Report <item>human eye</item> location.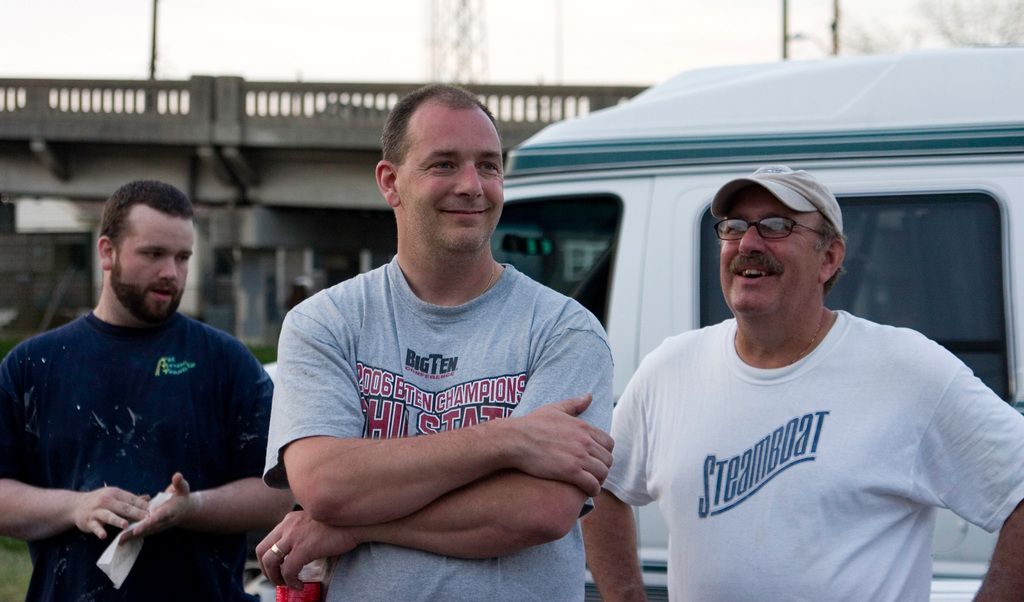
Report: crop(724, 219, 744, 234).
